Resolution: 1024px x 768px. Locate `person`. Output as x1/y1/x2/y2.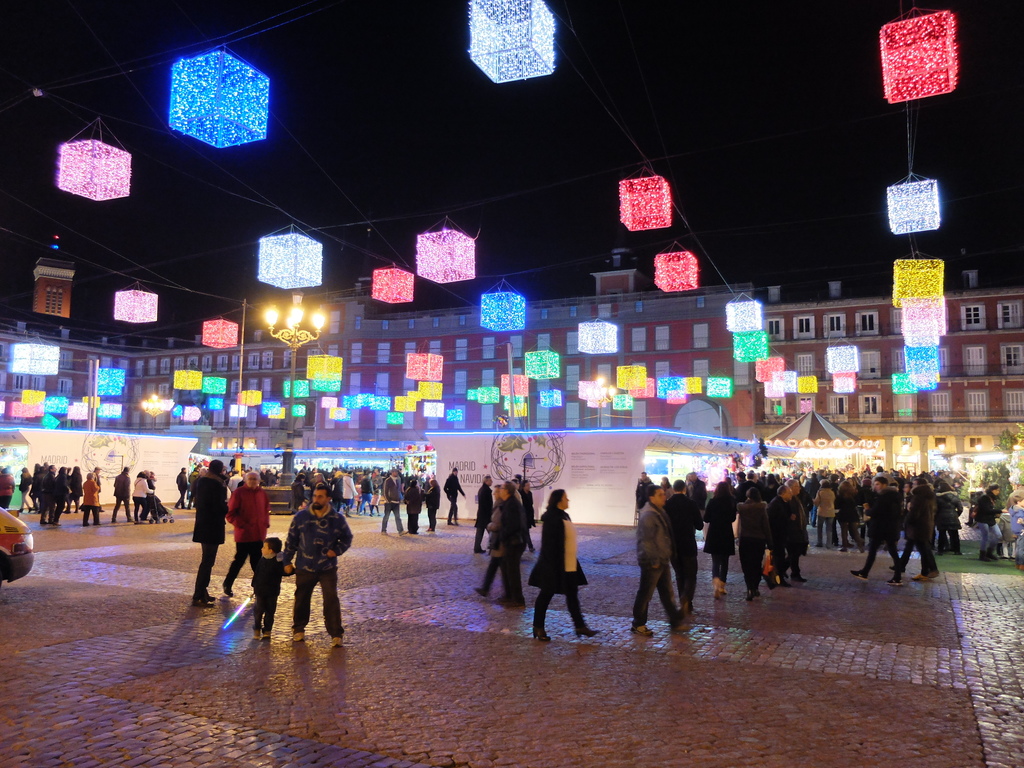
518/484/596/632.
